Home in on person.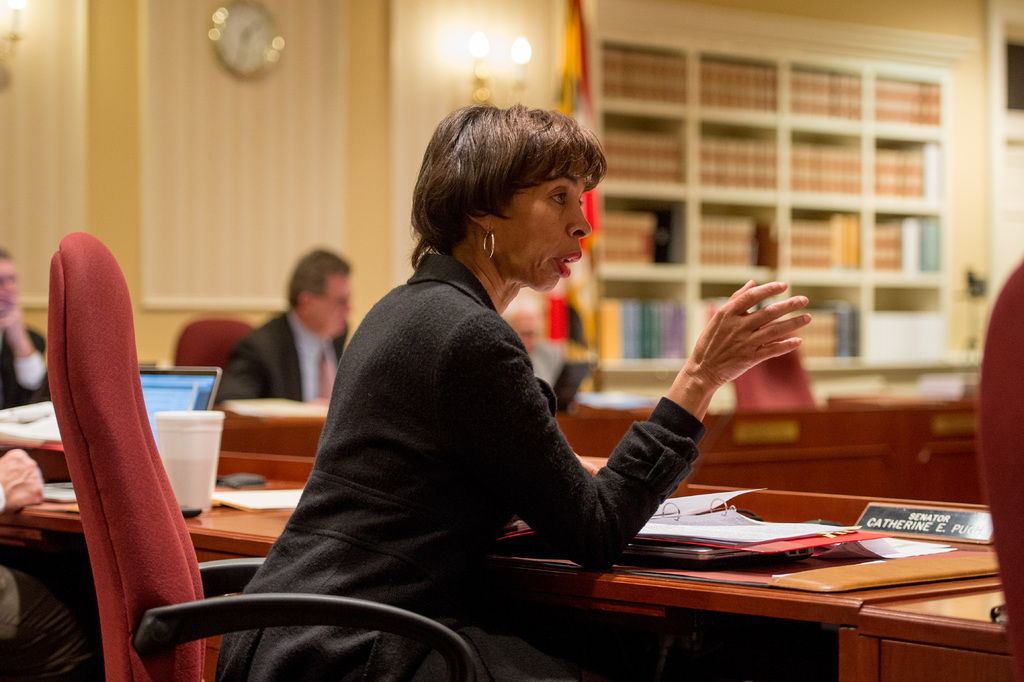
Homed in at [0, 444, 105, 681].
